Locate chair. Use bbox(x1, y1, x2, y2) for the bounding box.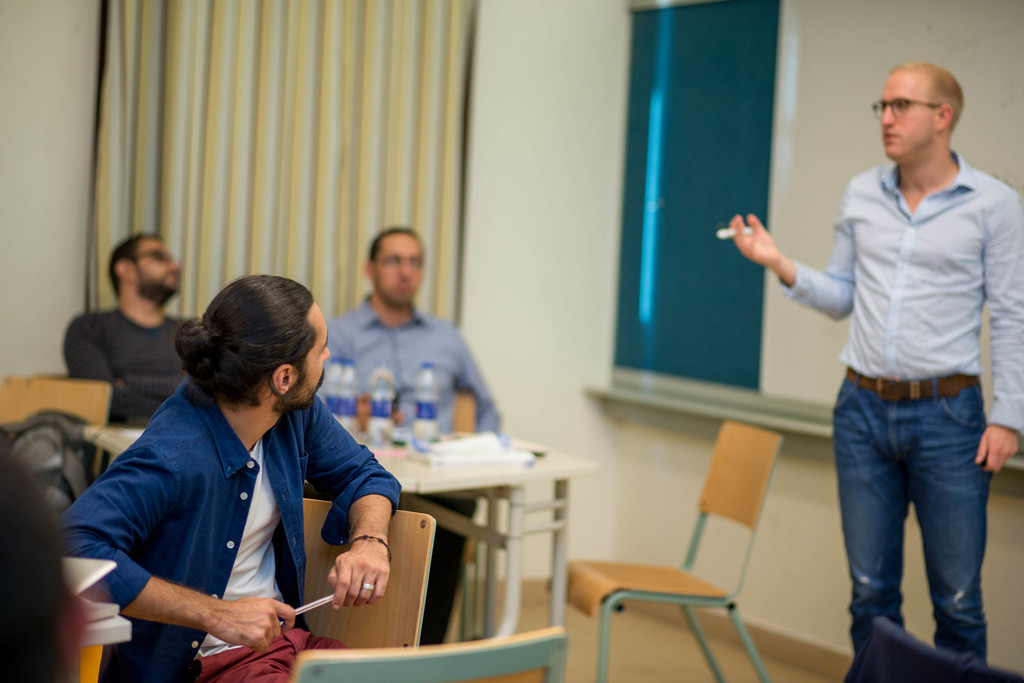
bbox(295, 490, 440, 655).
